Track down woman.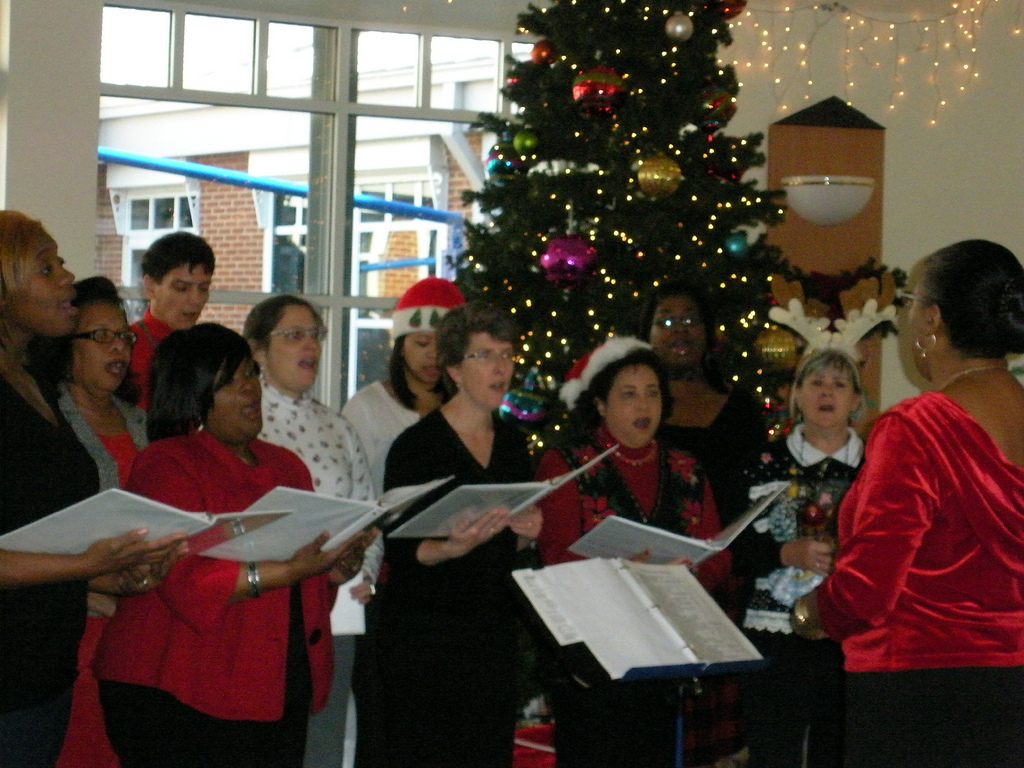
Tracked to rect(0, 210, 195, 767).
